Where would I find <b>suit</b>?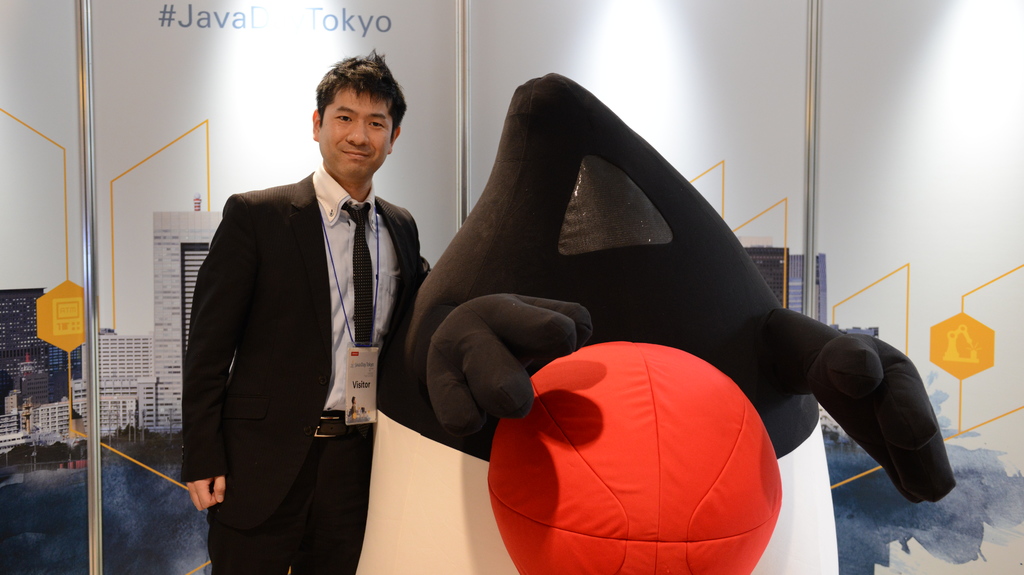
At 179,92,427,574.
